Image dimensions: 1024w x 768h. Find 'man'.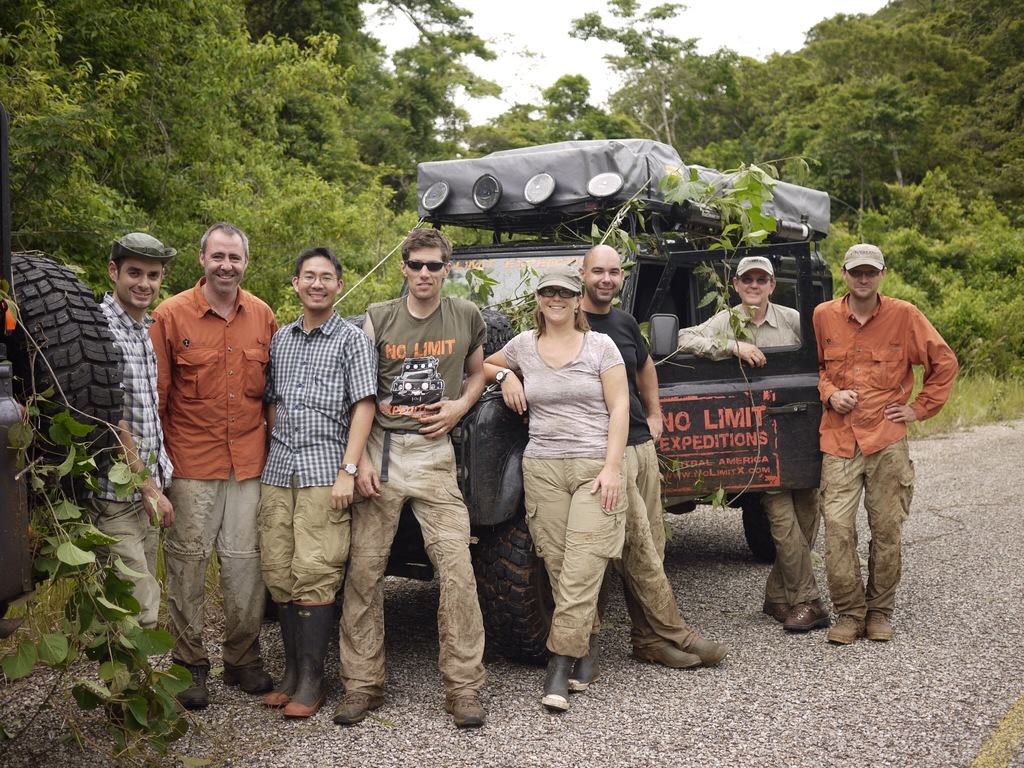
(673,259,822,625).
